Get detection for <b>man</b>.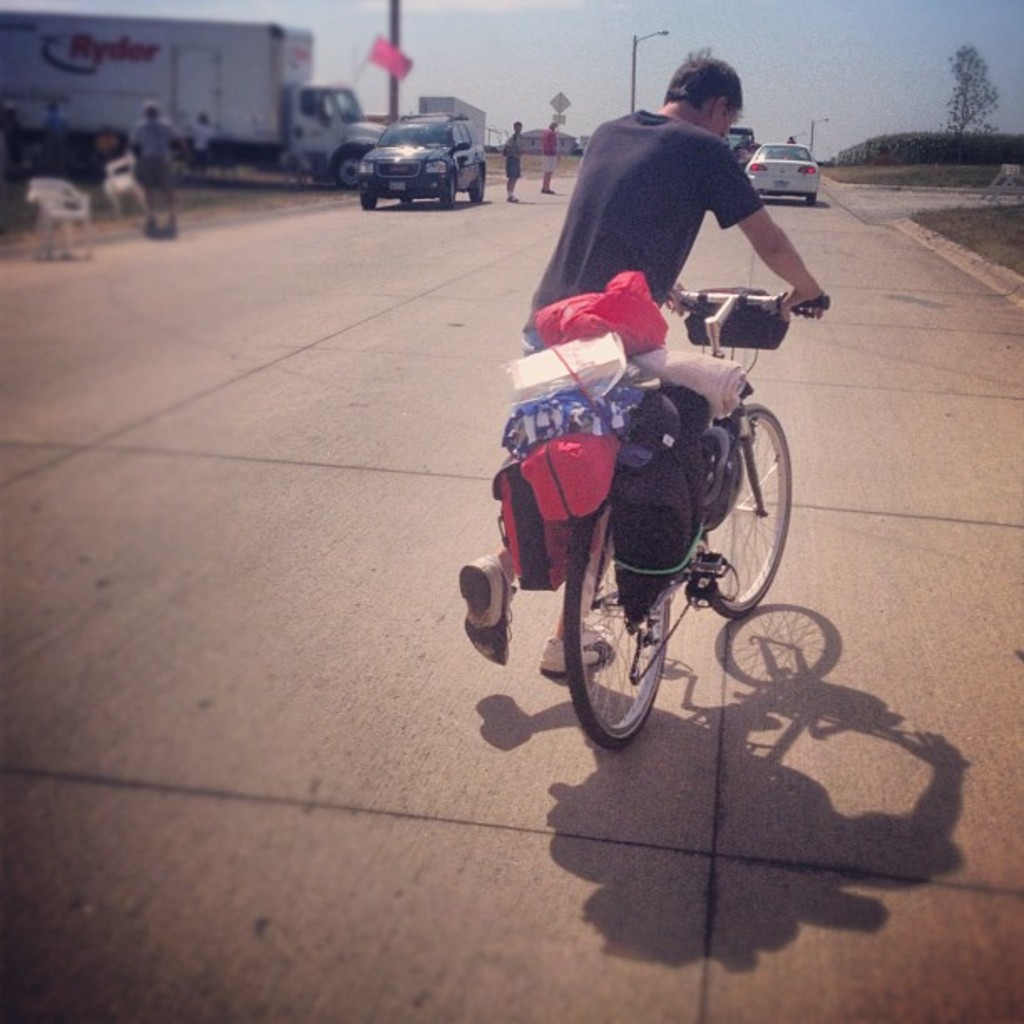
Detection: [127,100,186,238].
